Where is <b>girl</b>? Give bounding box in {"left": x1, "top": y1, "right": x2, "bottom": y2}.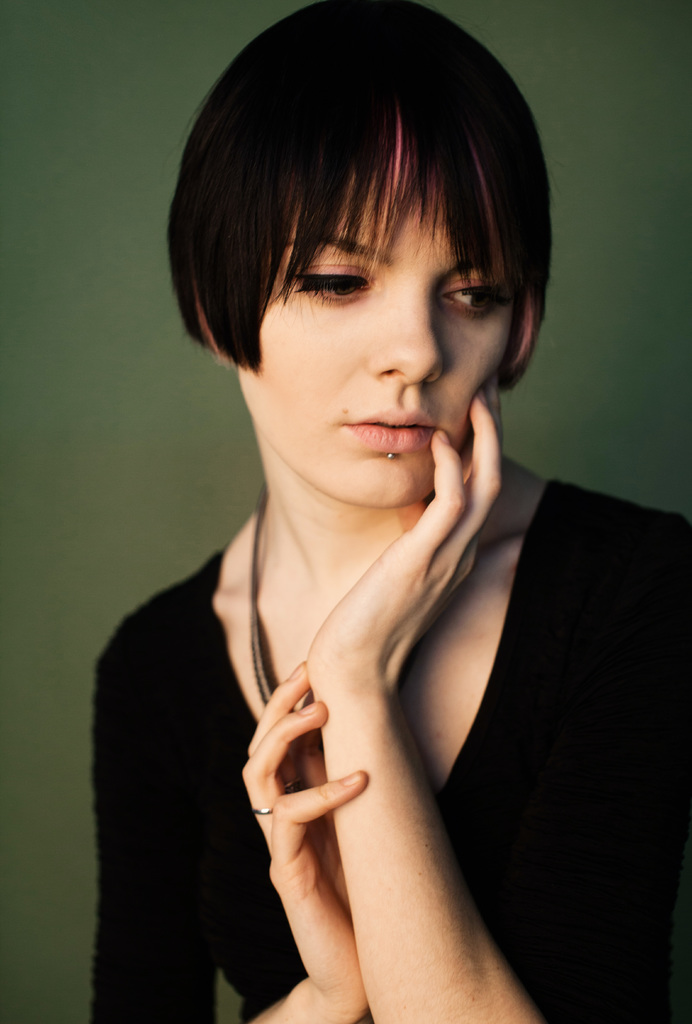
{"left": 87, "top": 0, "right": 691, "bottom": 1023}.
